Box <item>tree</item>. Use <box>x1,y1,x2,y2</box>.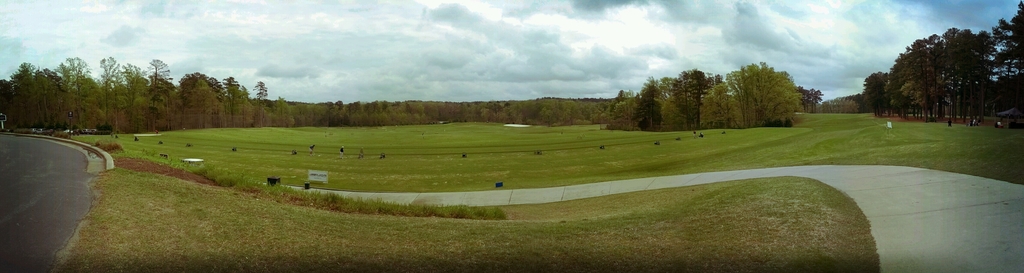
<box>807,85,826,115</box>.
